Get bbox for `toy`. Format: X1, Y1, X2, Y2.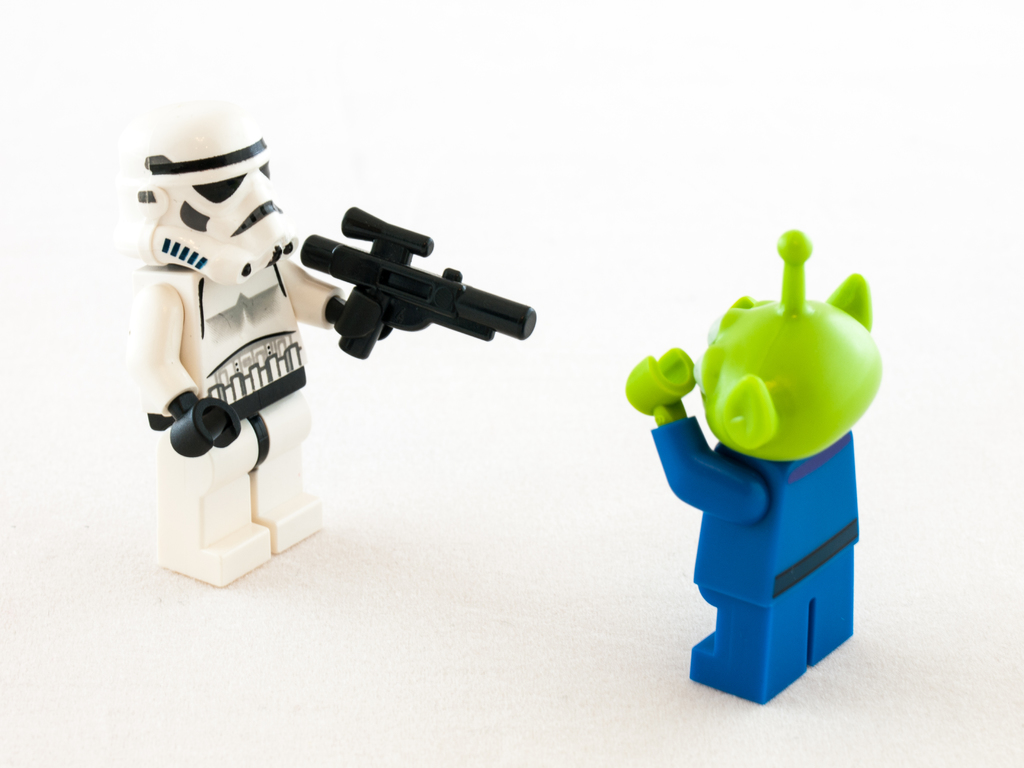
301, 202, 540, 362.
